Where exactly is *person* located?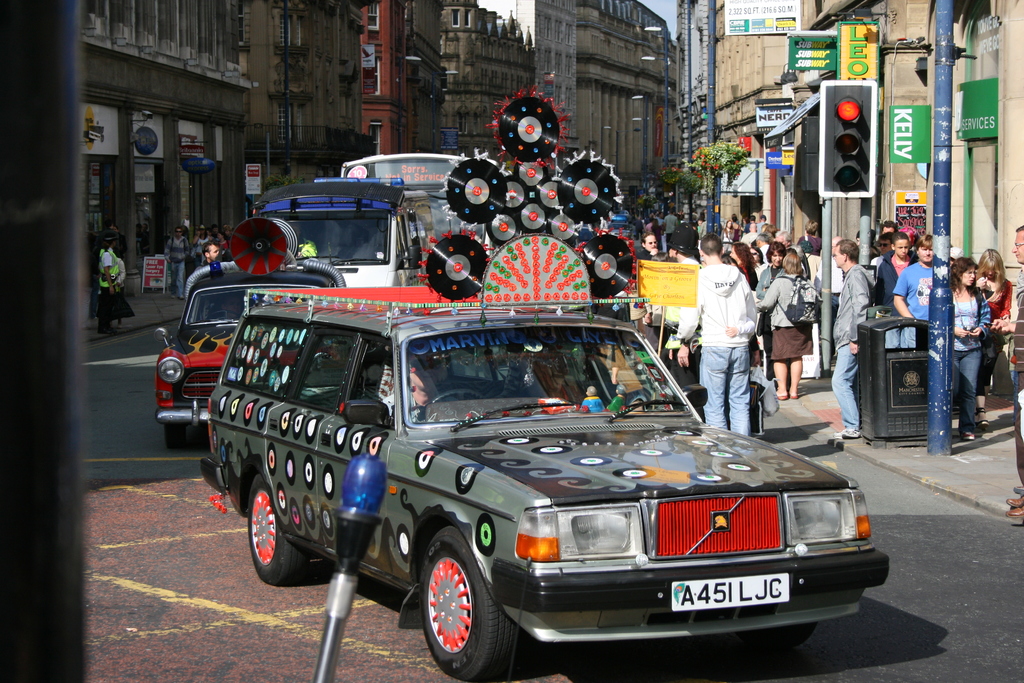
Its bounding box is pyautogui.locateOnScreen(166, 229, 189, 302).
